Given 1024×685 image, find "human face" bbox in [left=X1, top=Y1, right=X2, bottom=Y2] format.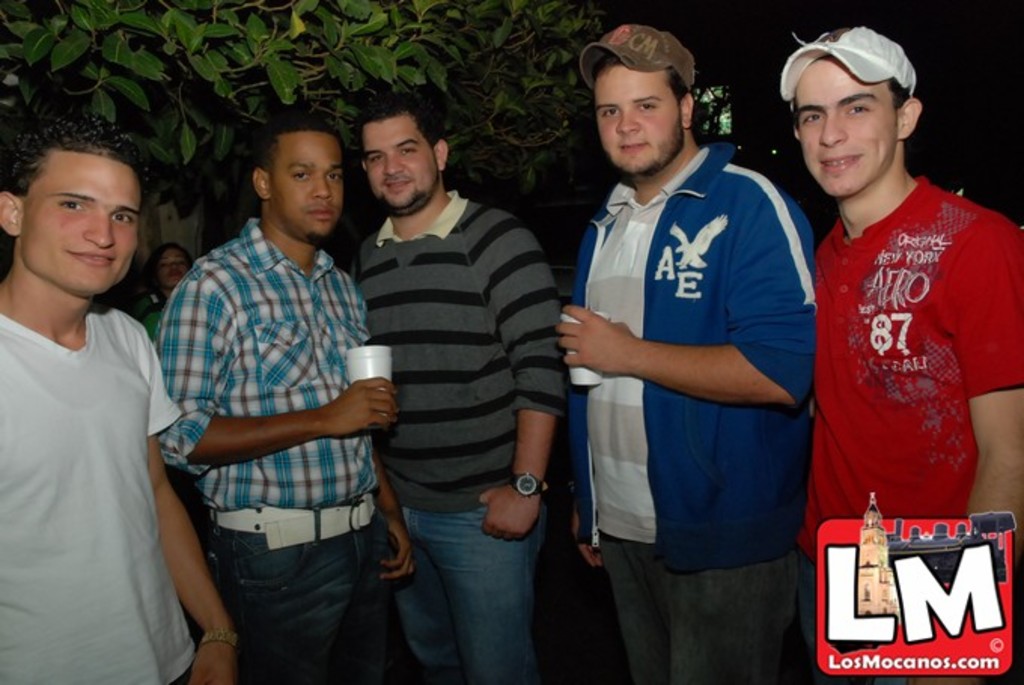
[left=370, top=120, right=437, bottom=208].
